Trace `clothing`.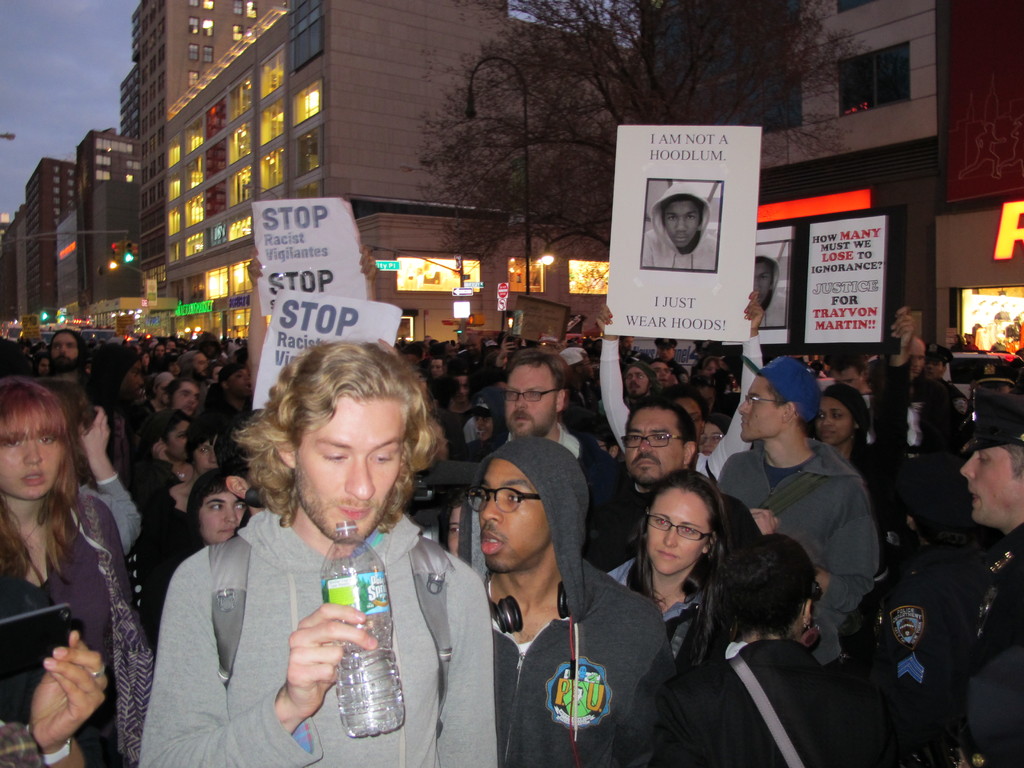
Traced to box=[576, 428, 772, 580].
